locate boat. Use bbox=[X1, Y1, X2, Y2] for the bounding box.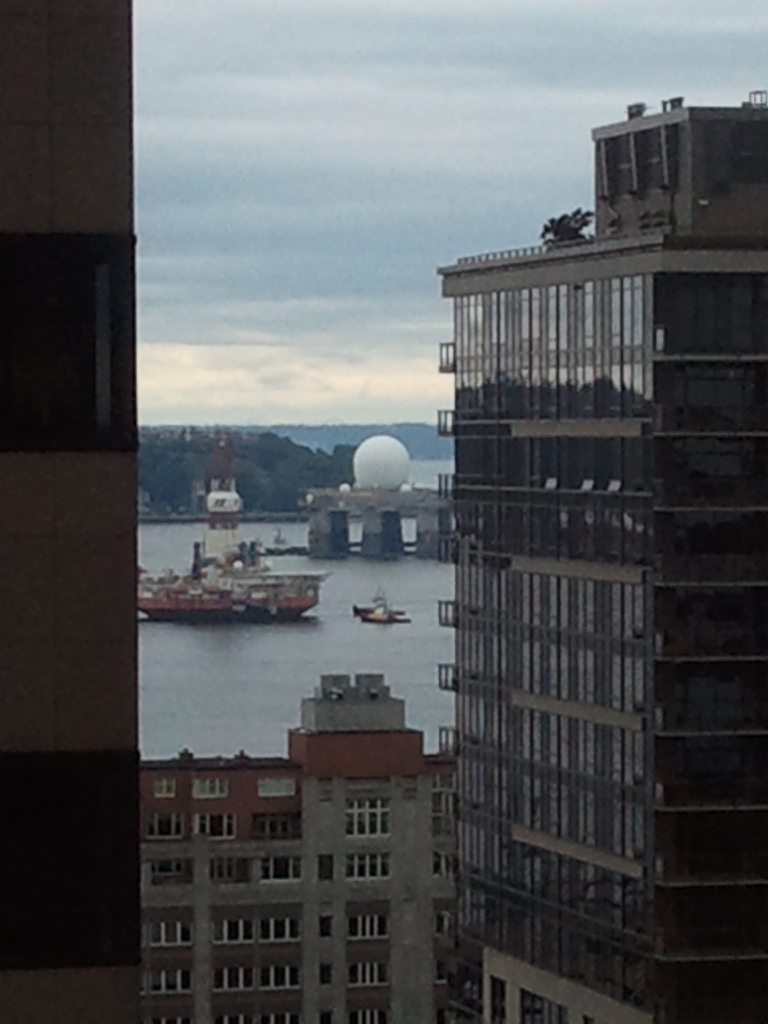
bbox=[138, 470, 333, 622].
